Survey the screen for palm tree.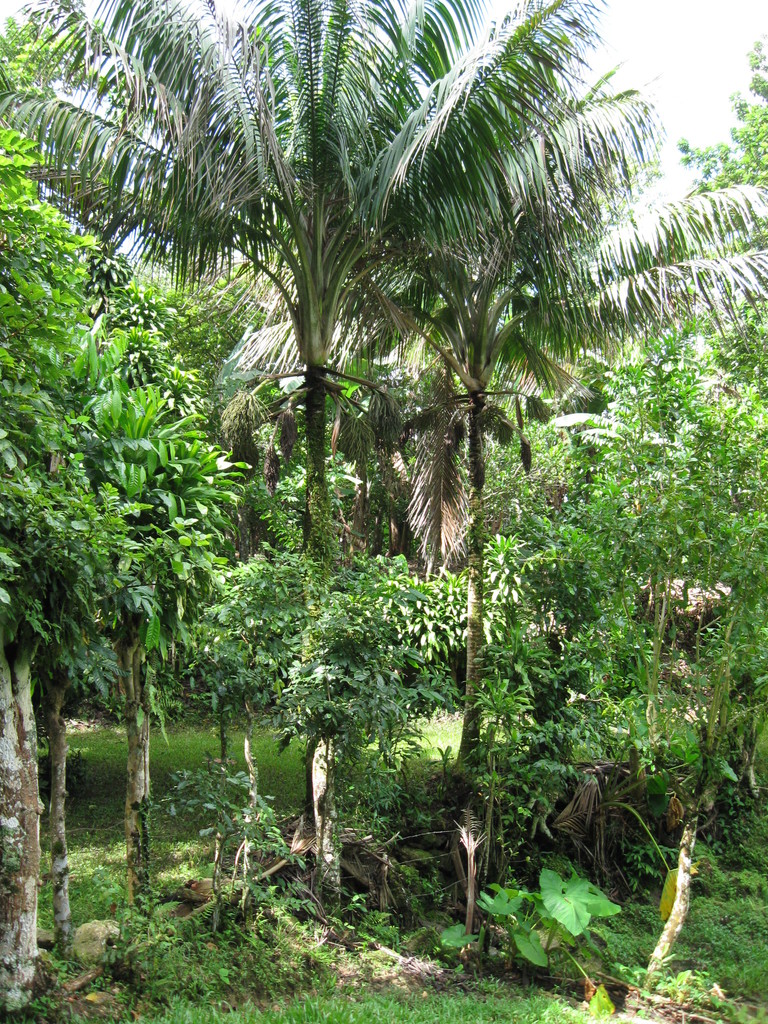
Survey found: box(621, 195, 766, 356).
